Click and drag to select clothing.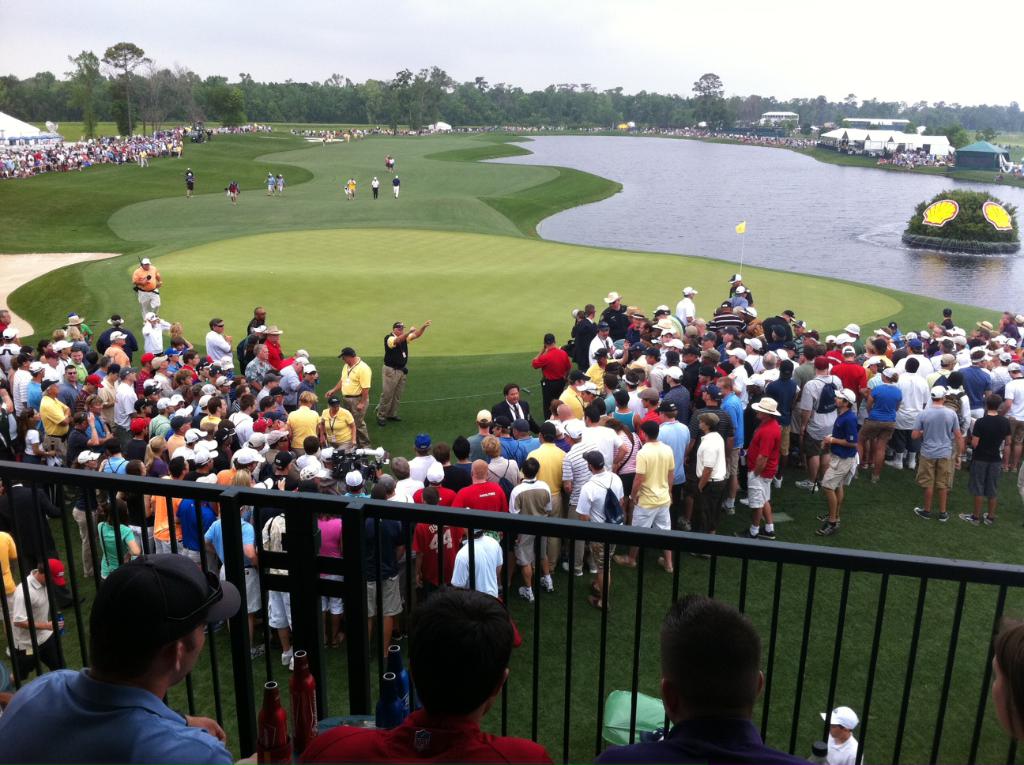
Selection: l=231, t=181, r=245, b=193.
